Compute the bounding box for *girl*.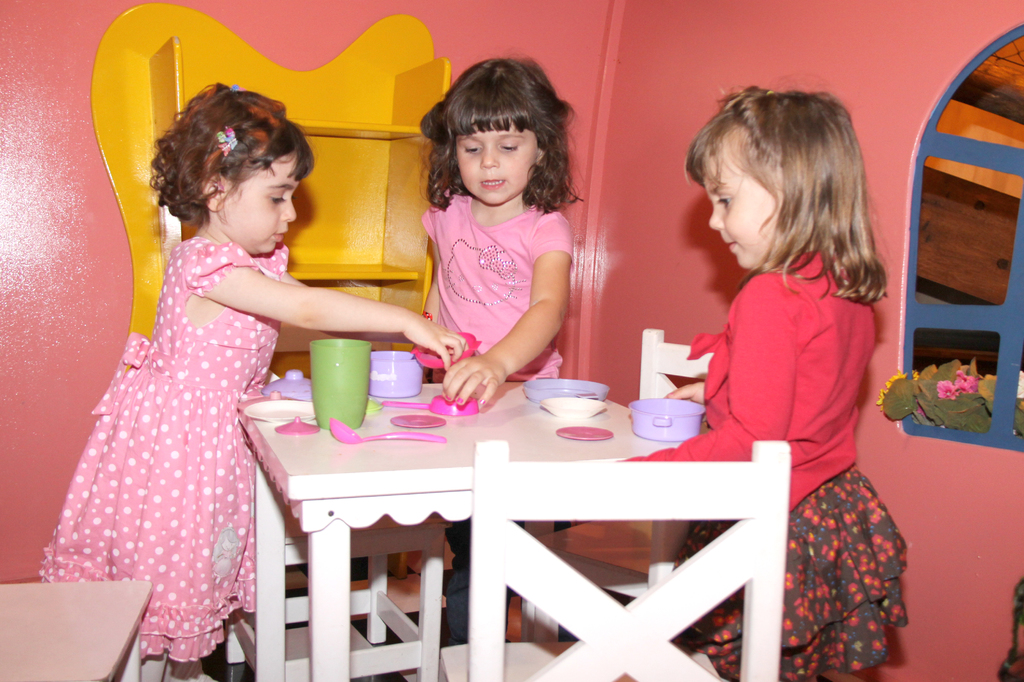
x1=36, y1=81, x2=467, y2=681.
